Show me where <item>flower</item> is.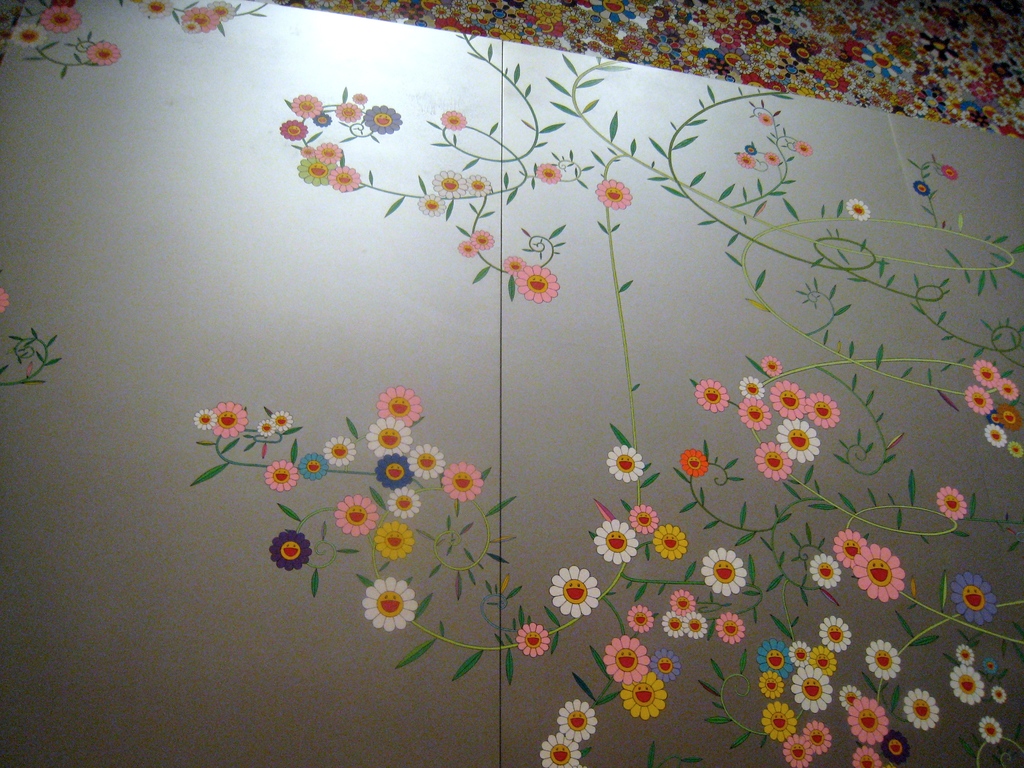
<item>flower</item> is at (373, 452, 415, 490).
